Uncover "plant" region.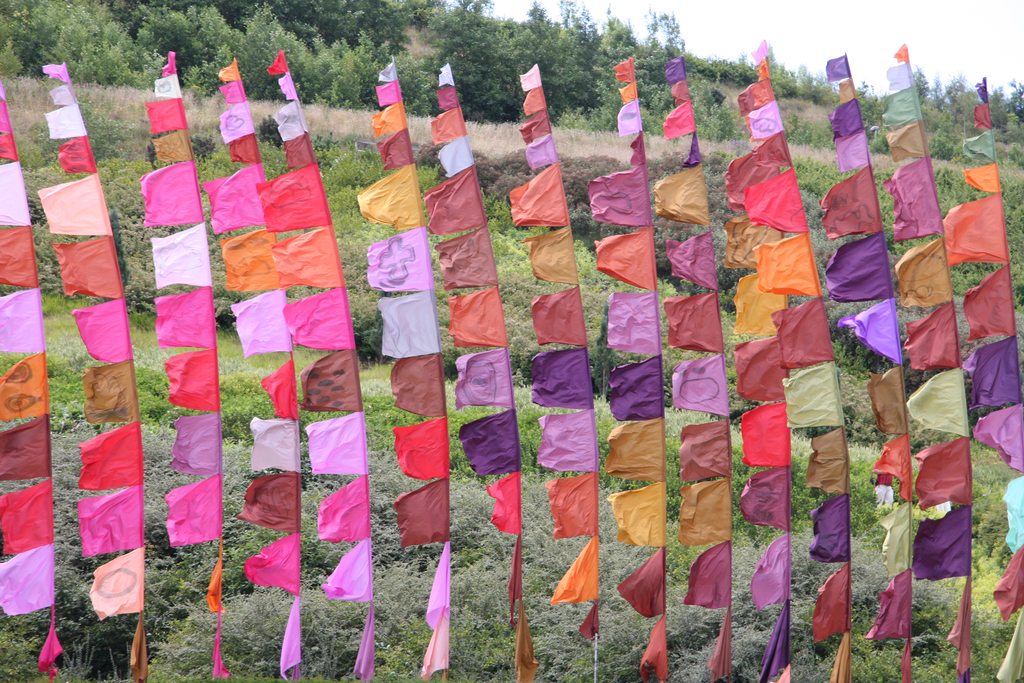
Uncovered: region(865, 85, 972, 160).
